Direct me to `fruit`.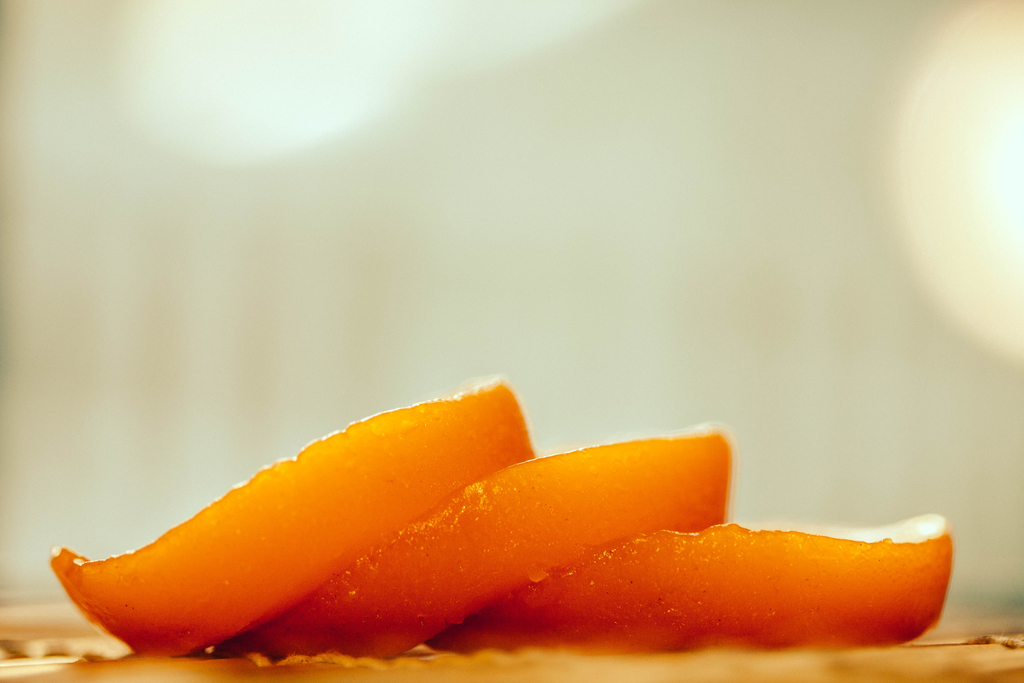
Direction: region(235, 420, 729, 656).
